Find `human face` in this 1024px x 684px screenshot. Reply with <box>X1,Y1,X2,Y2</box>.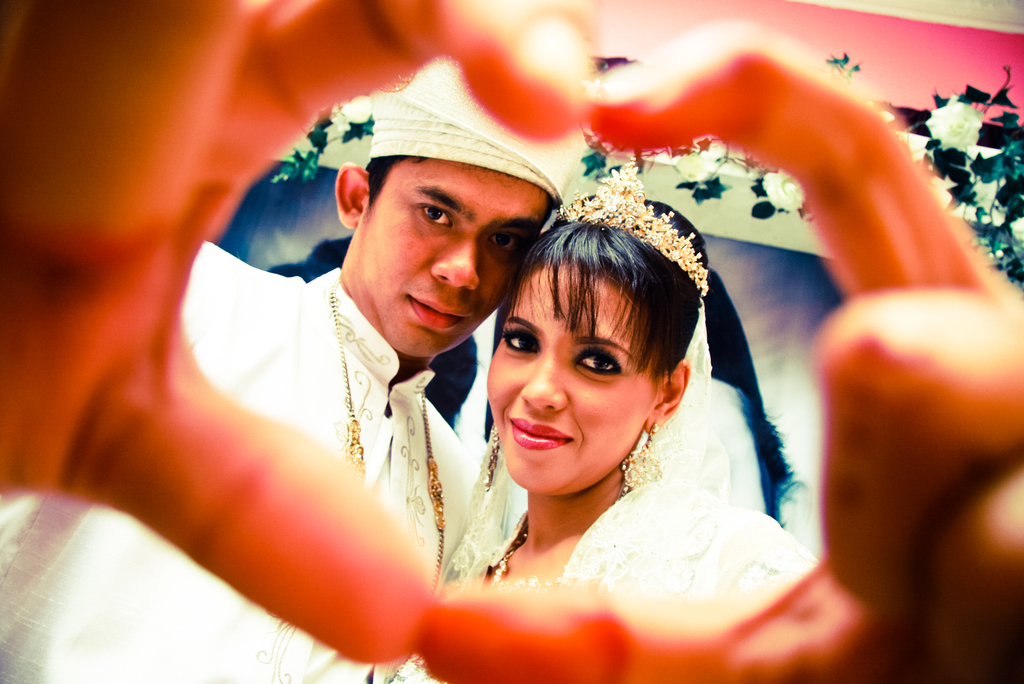
<box>485,266,658,493</box>.
